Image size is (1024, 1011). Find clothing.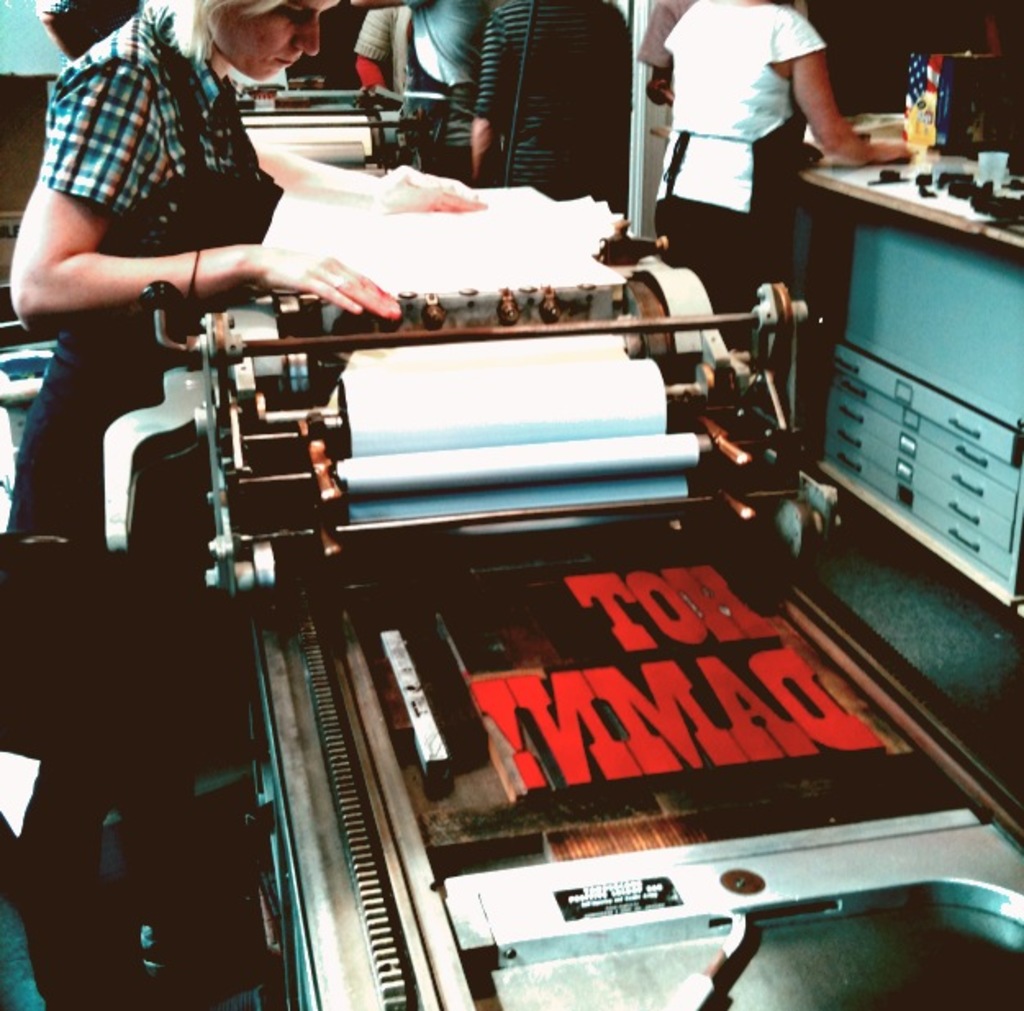
l=31, t=5, r=156, b=41.
